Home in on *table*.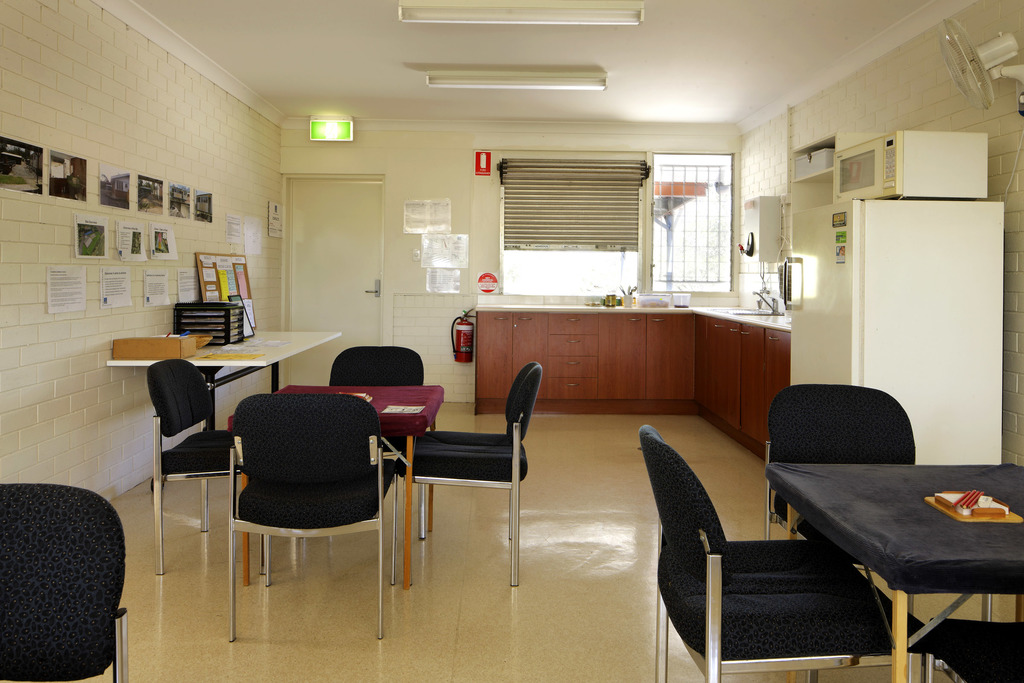
Homed in at 108, 329, 342, 491.
